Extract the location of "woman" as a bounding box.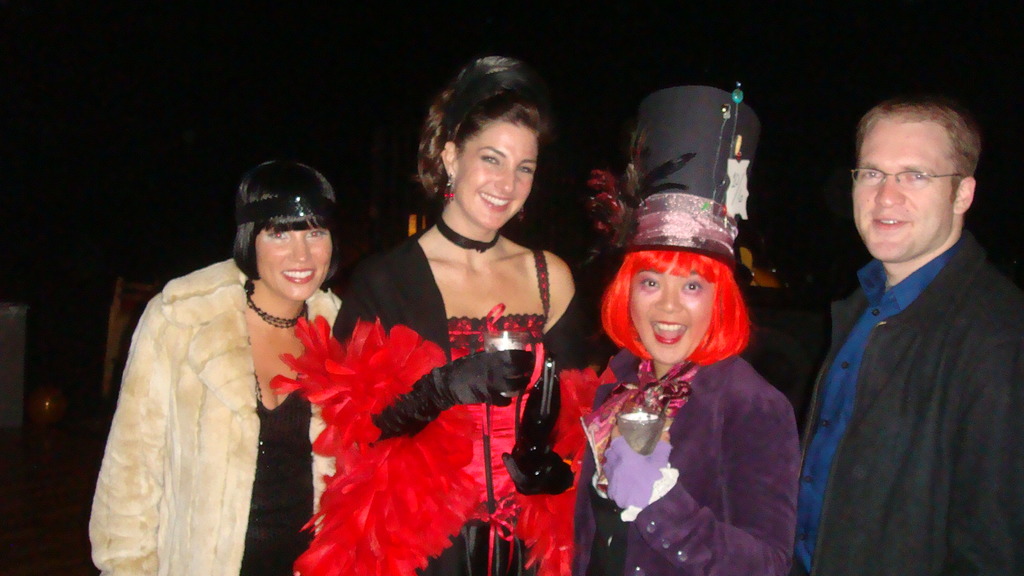
<region>90, 152, 351, 575</region>.
